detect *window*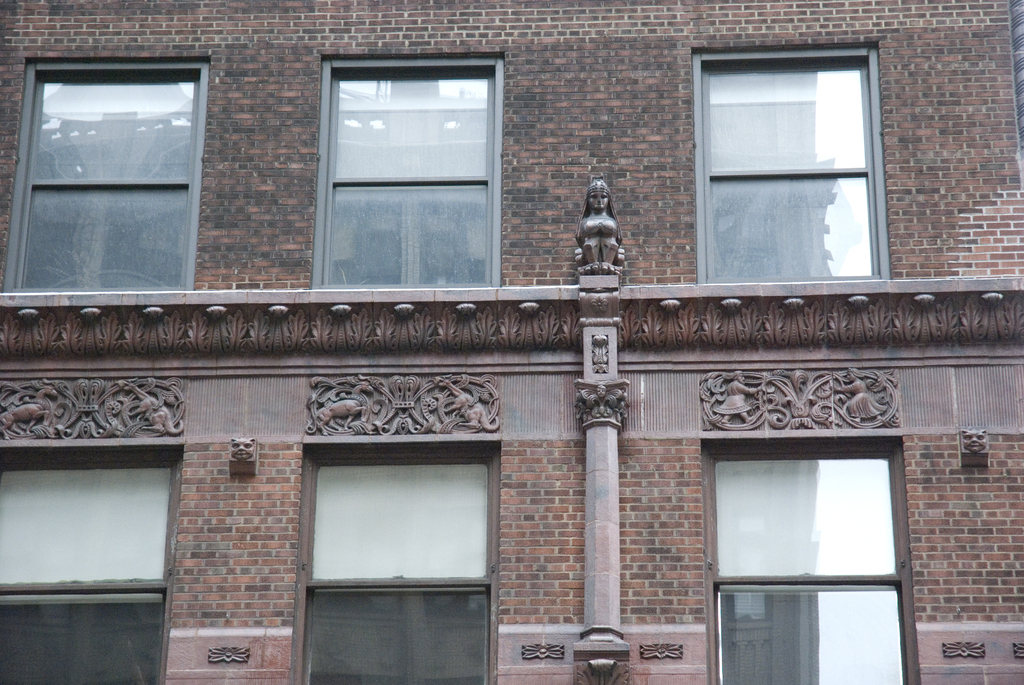
(2,56,211,294)
